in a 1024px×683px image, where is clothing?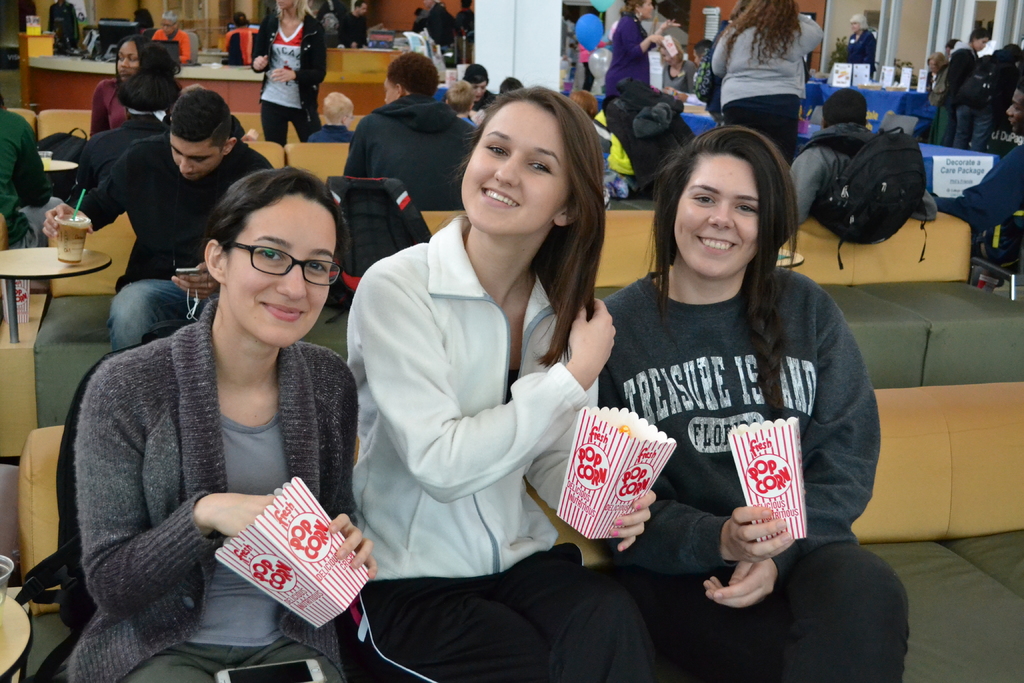
BBox(152, 26, 192, 70).
